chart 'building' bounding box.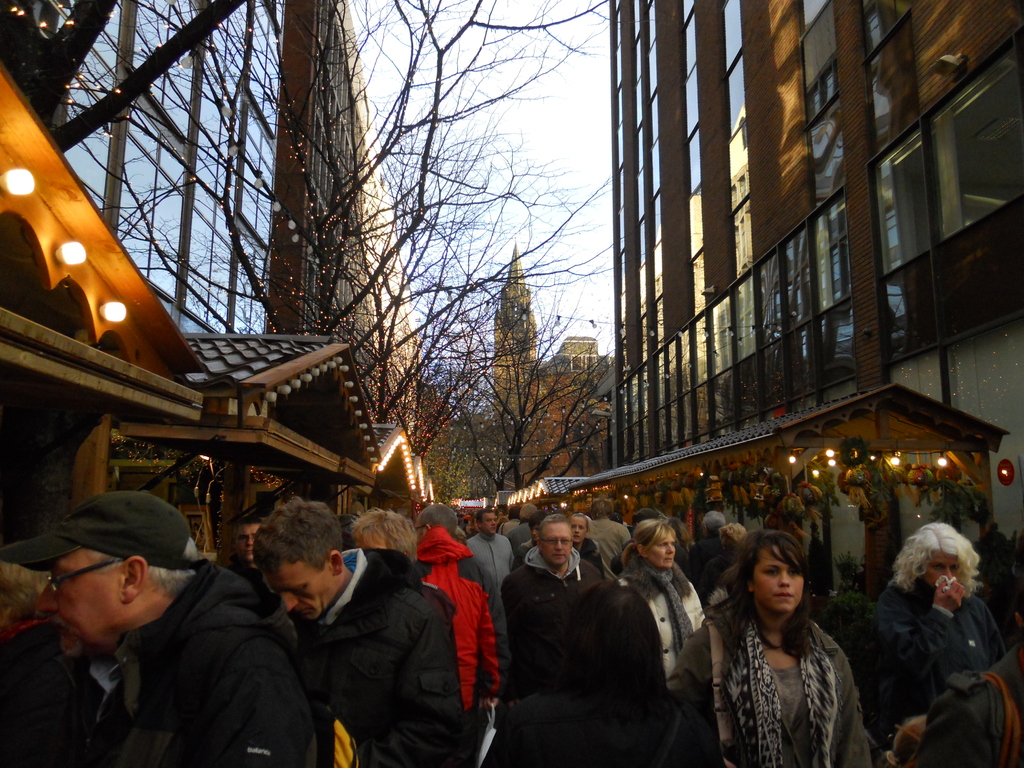
Charted: [left=607, top=0, right=1023, bottom=595].
